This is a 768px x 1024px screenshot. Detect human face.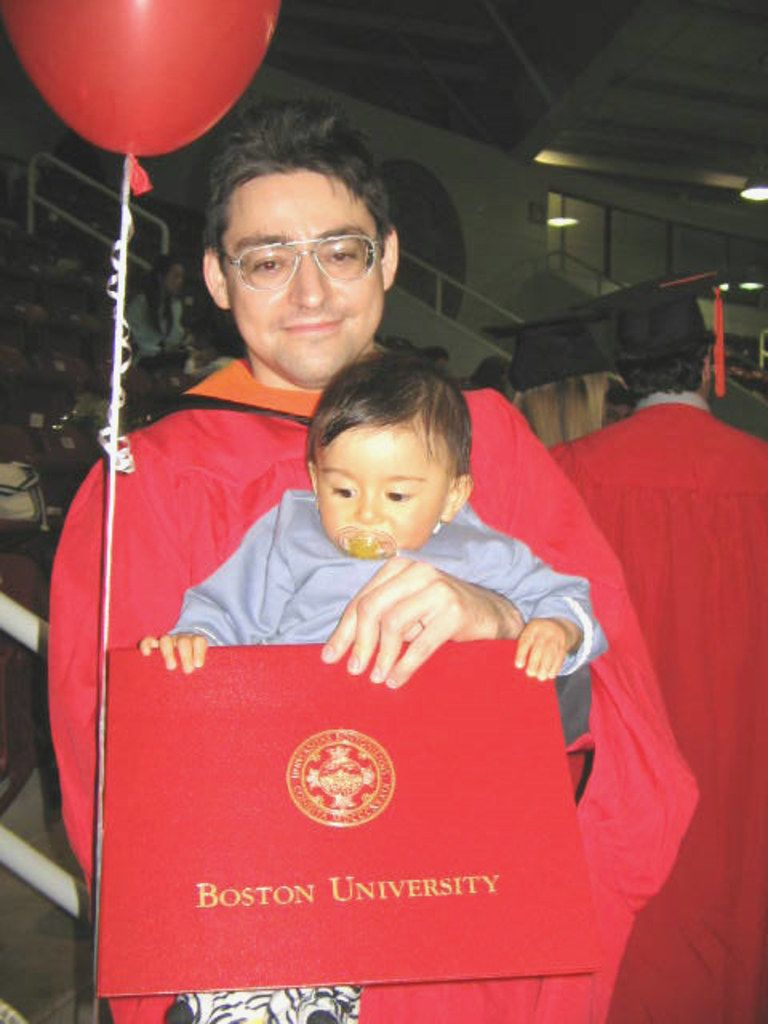
region(226, 163, 387, 381).
